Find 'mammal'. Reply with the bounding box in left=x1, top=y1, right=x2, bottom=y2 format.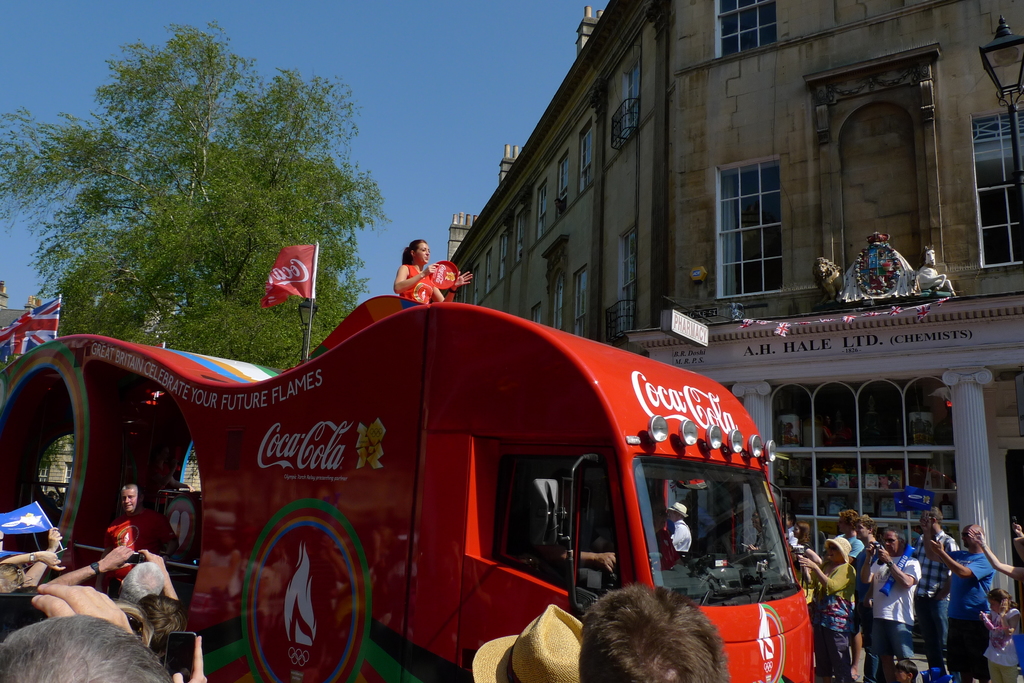
left=394, top=236, right=474, bottom=308.
